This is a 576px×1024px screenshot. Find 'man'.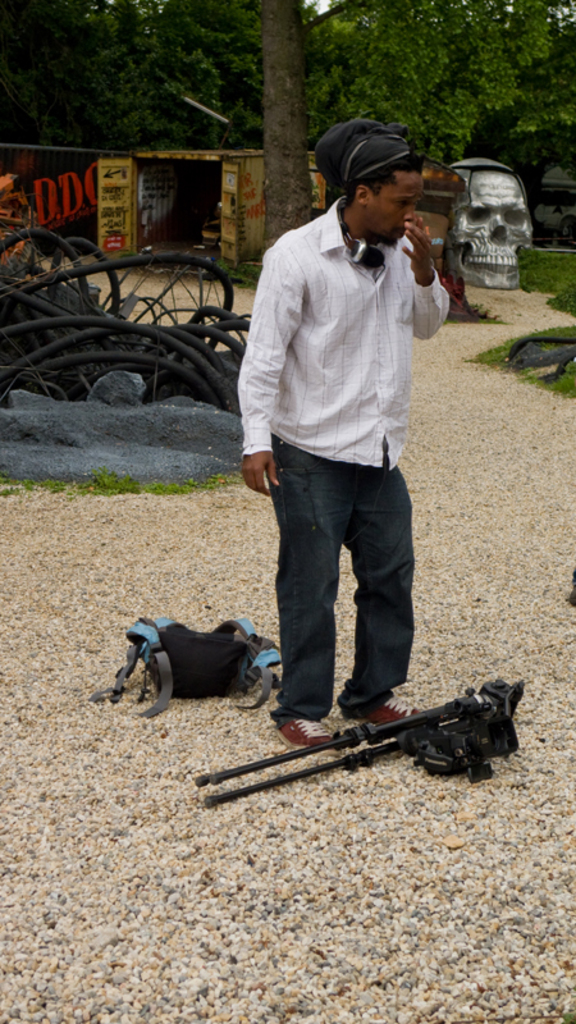
Bounding box: select_region(233, 114, 461, 694).
